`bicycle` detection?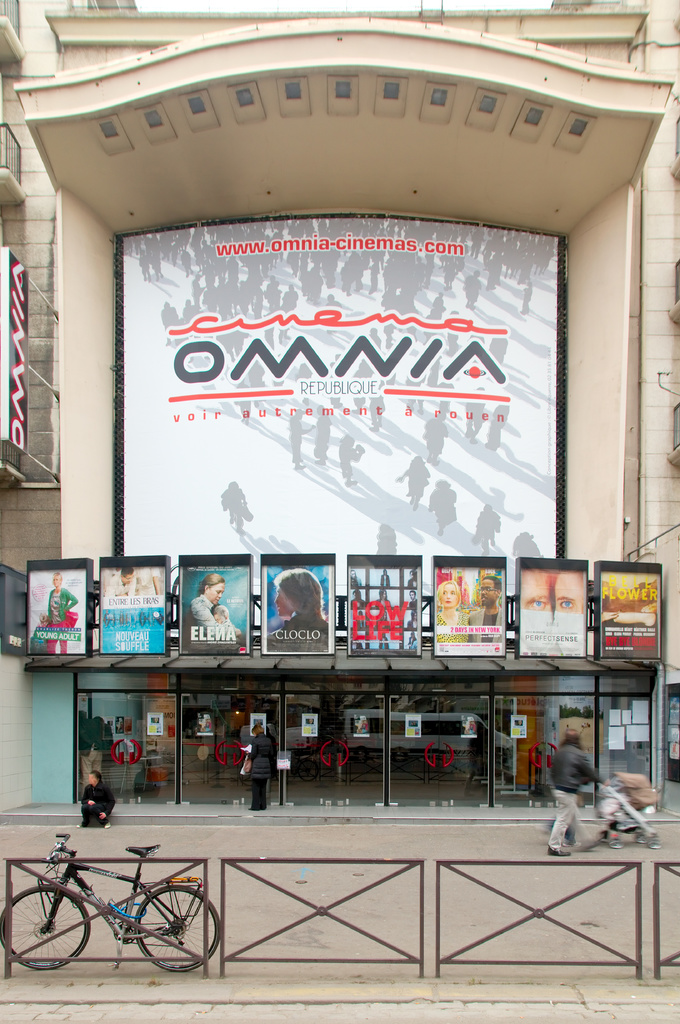
<bbox>0, 835, 219, 971</bbox>
